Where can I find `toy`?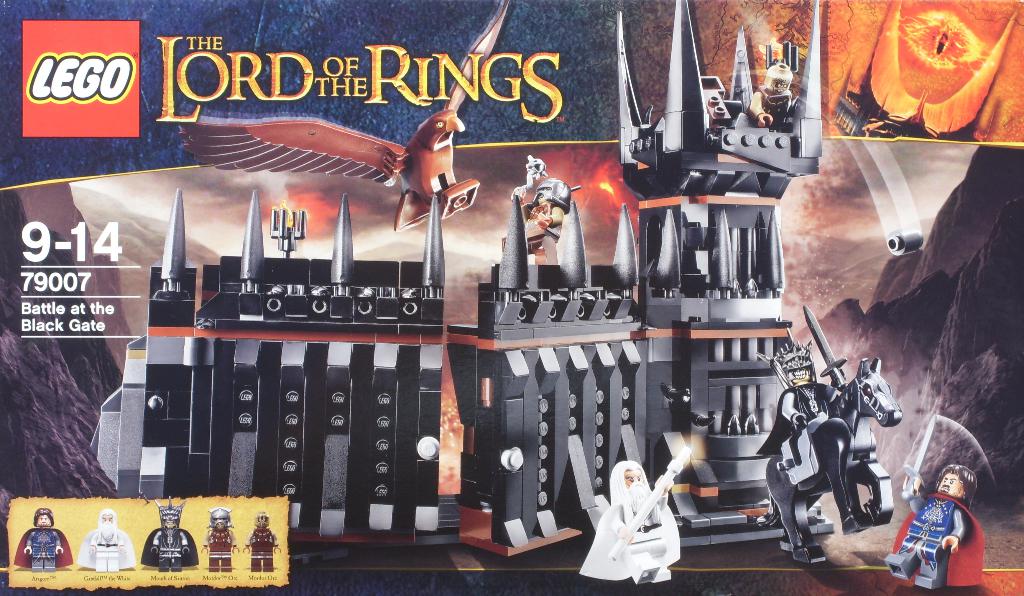
You can find it at Rect(200, 507, 238, 570).
